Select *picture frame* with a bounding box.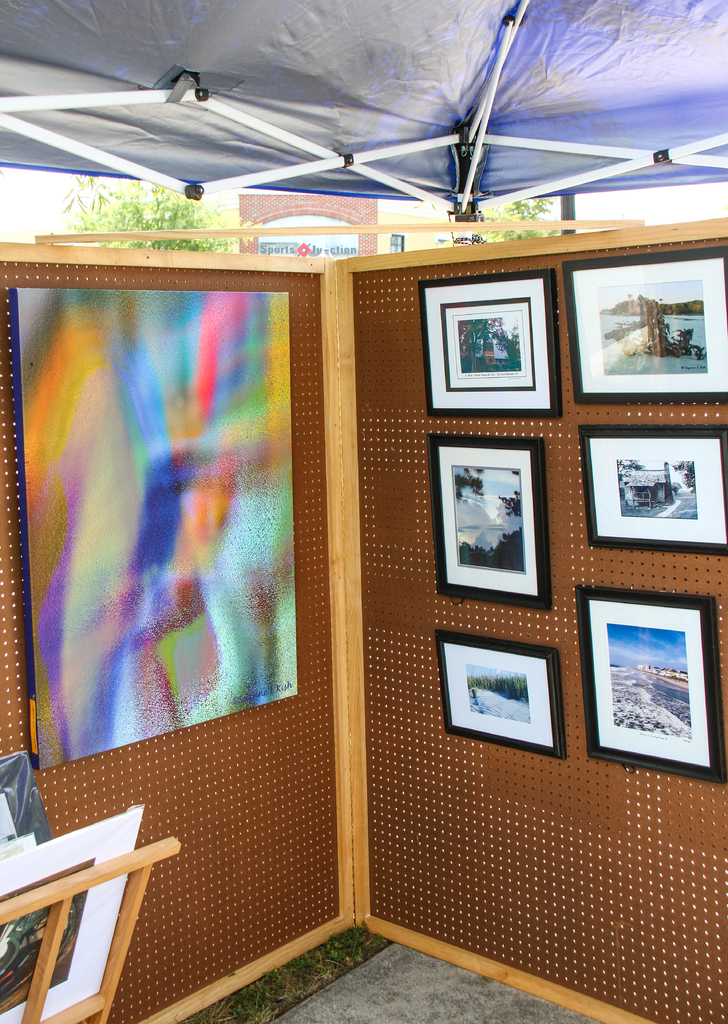
<region>578, 587, 727, 784</region>.
